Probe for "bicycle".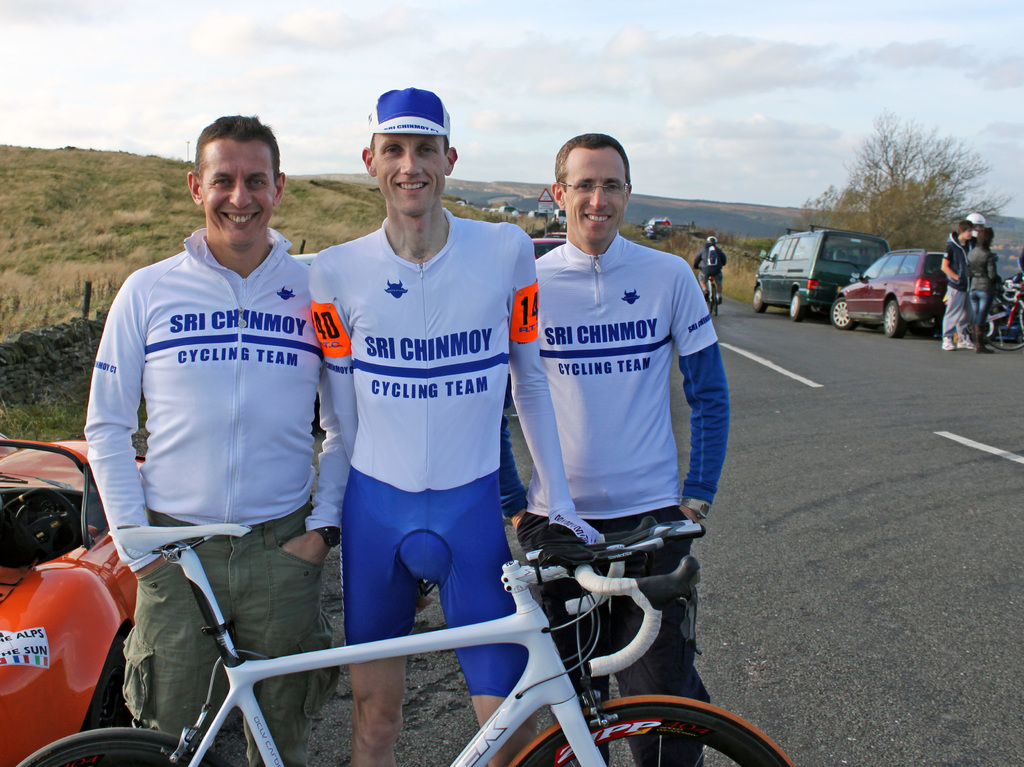
Probe result: [x1=698, y1=267, x2=721, y2=319].
